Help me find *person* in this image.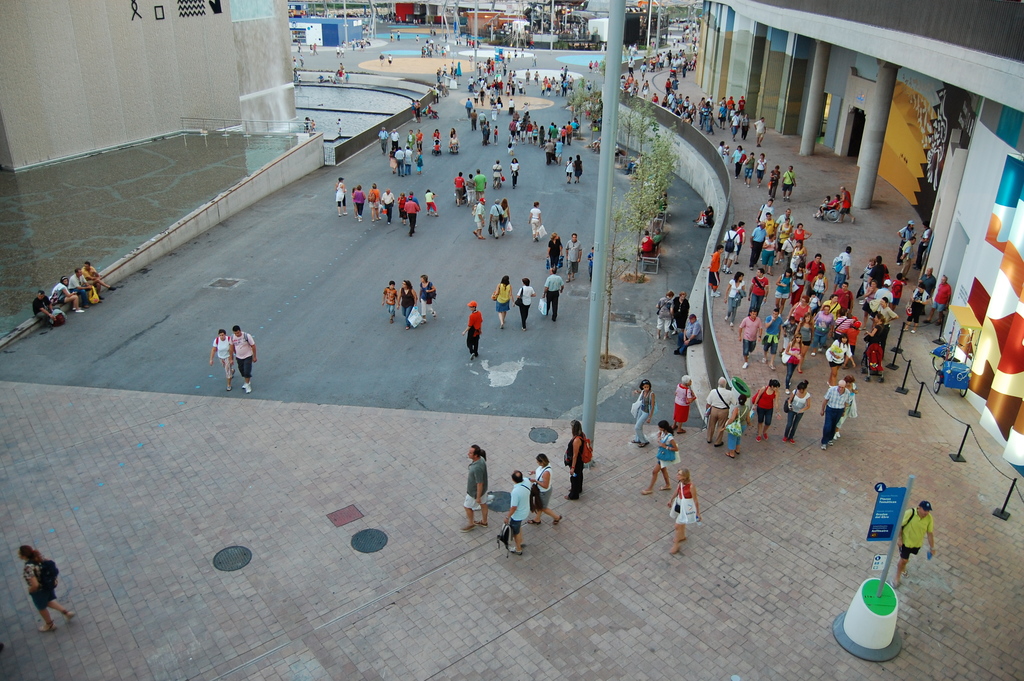
Found it: left=739, top=115, right=752, bottom=140.
